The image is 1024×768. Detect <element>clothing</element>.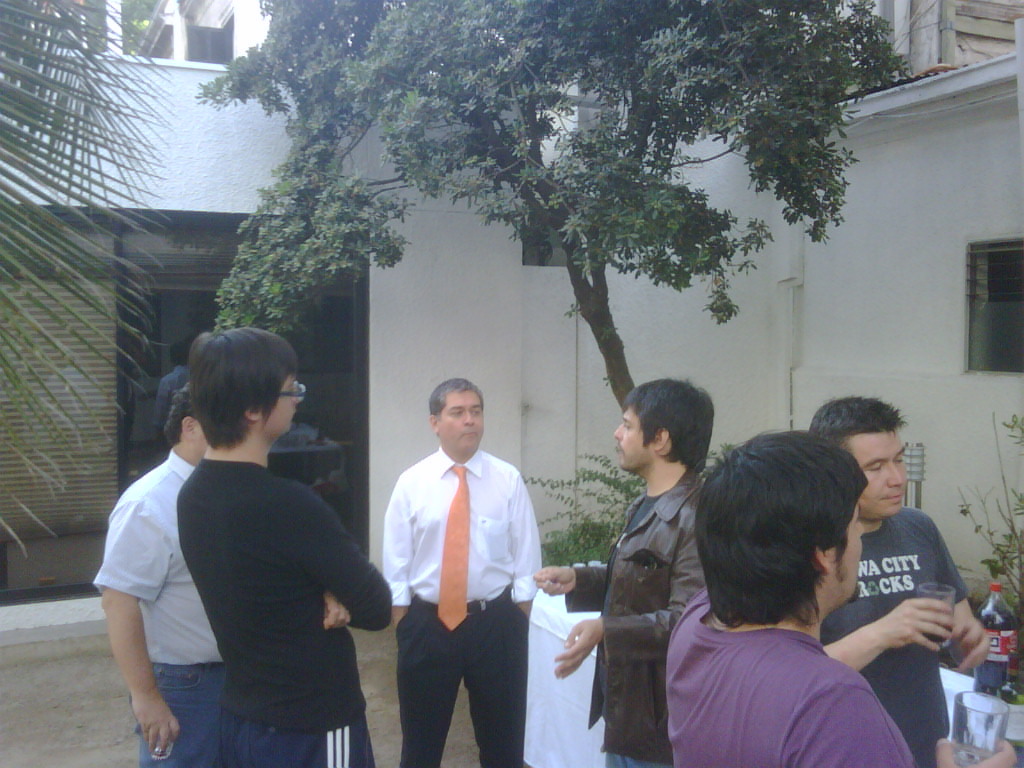
Detection: (left=91, top=451, right=223, bottom=767).
